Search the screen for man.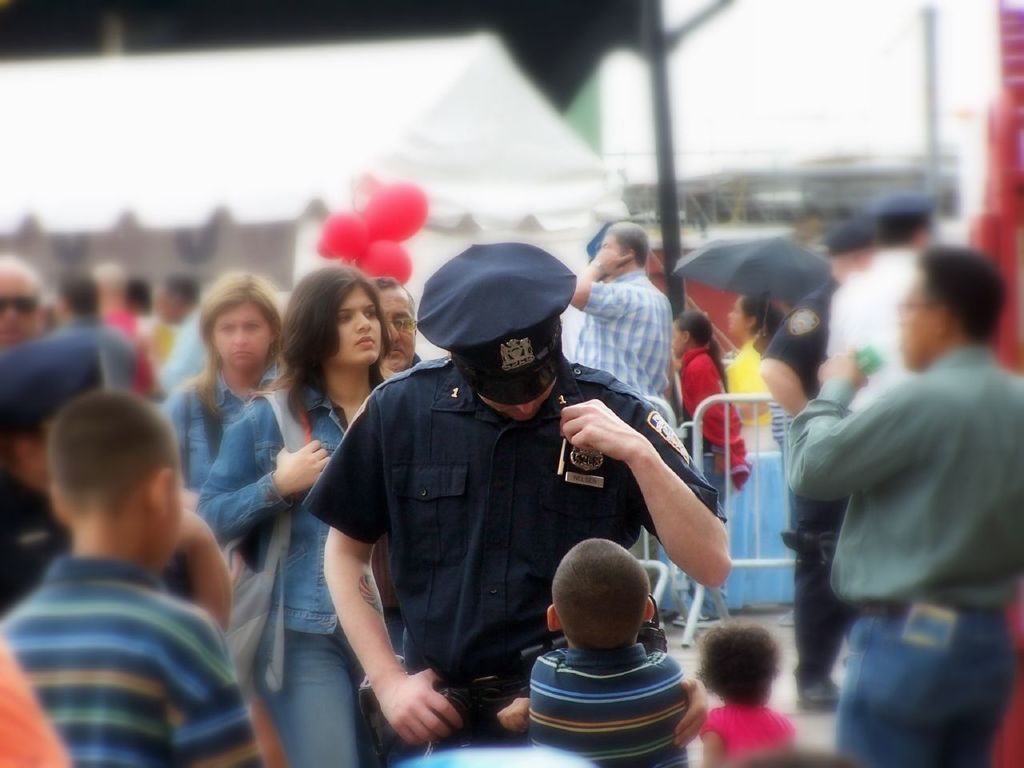
Found at bbox=(95, 265, 162, 401).
